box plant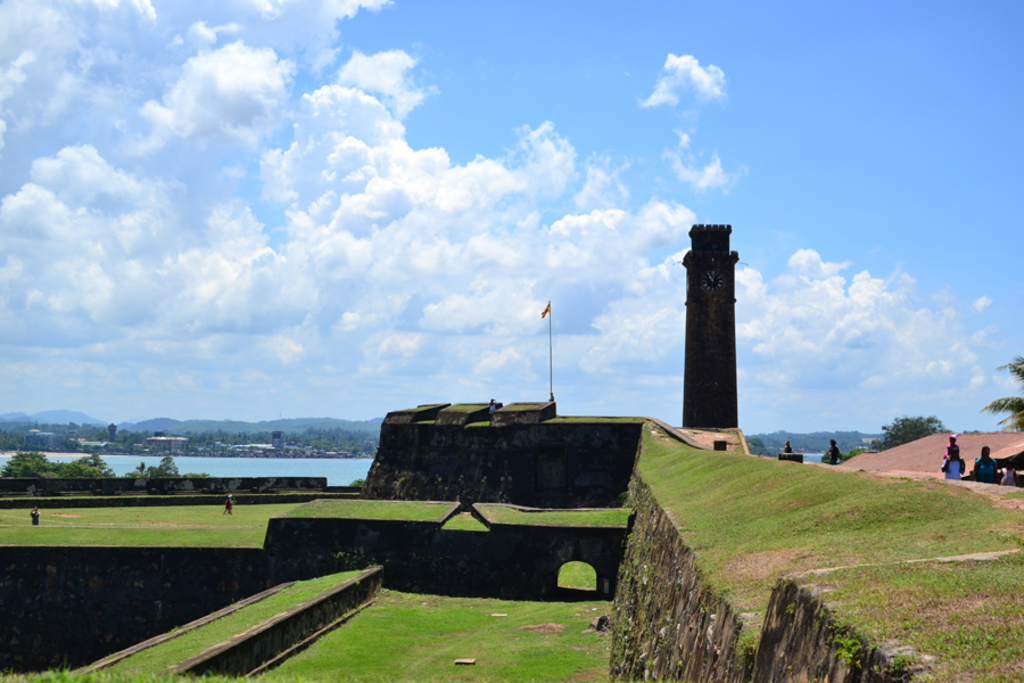
<bbox>280, 493, 631, 529</bbox>
